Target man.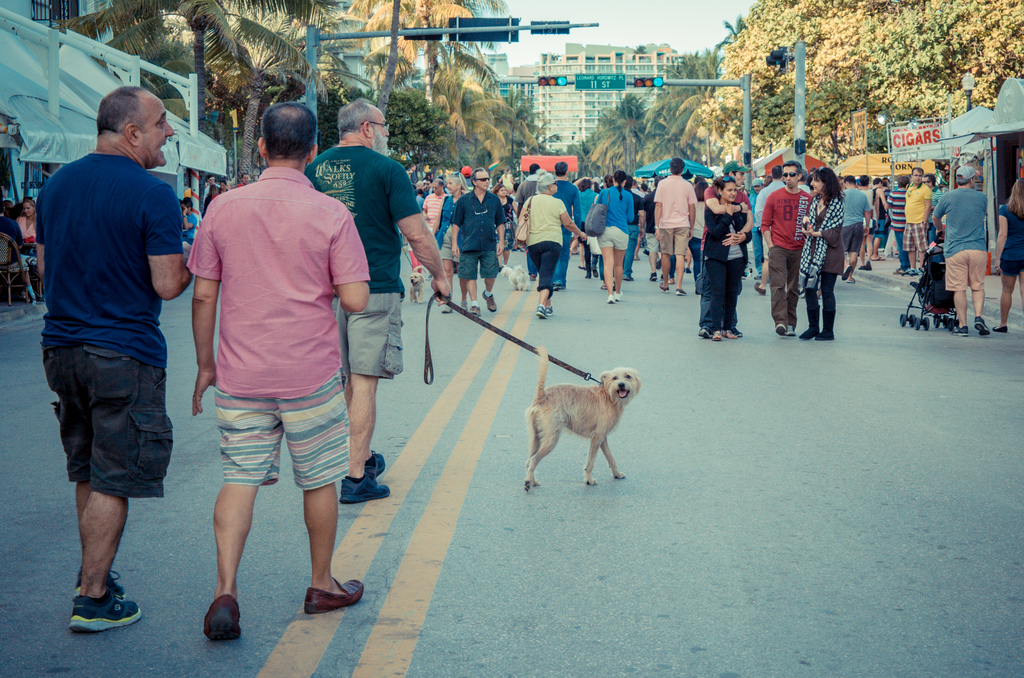
Target region: BBox(820, 174, 872, 282).
